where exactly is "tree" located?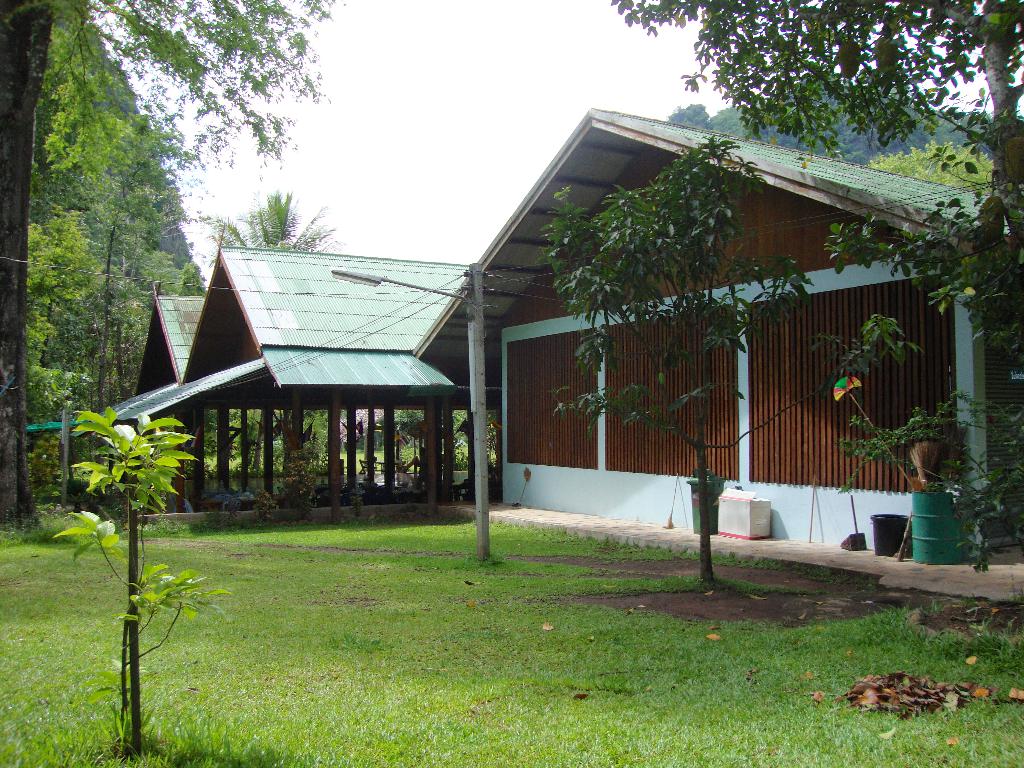
Its bounding box is rect(62, 406, 227, 762).
